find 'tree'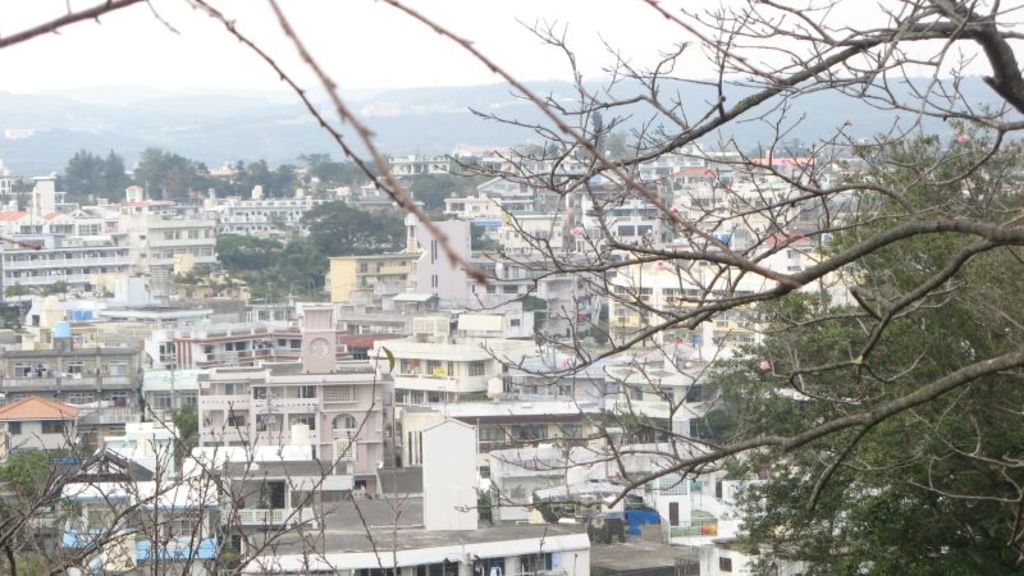
bbox=[0, 0, 1023, 575]
